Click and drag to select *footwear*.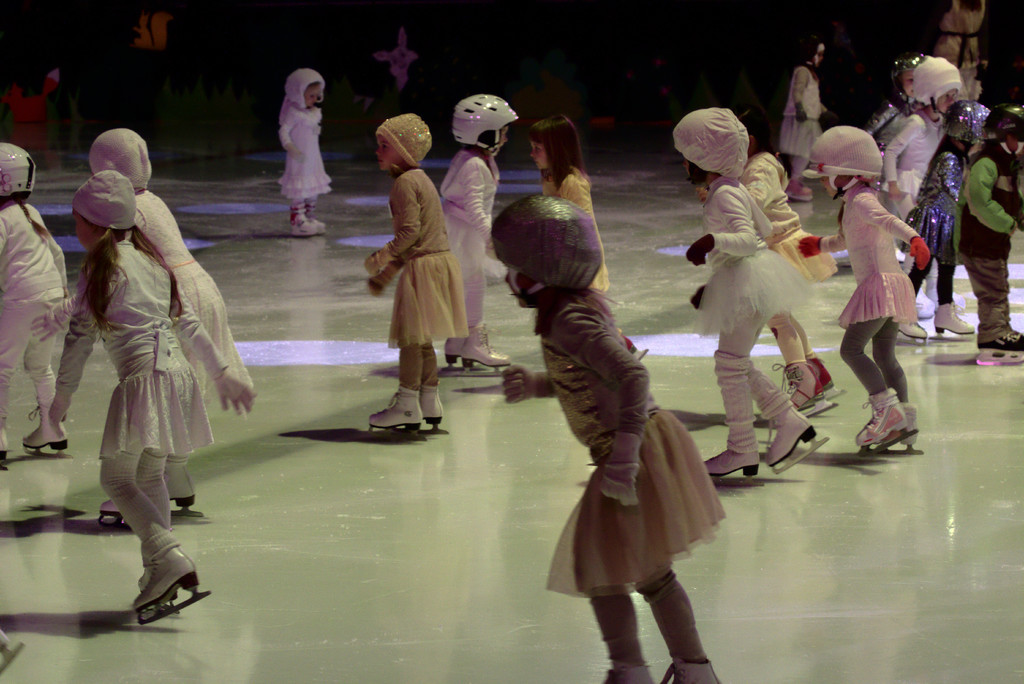
Selection: [366,387,426,439].
